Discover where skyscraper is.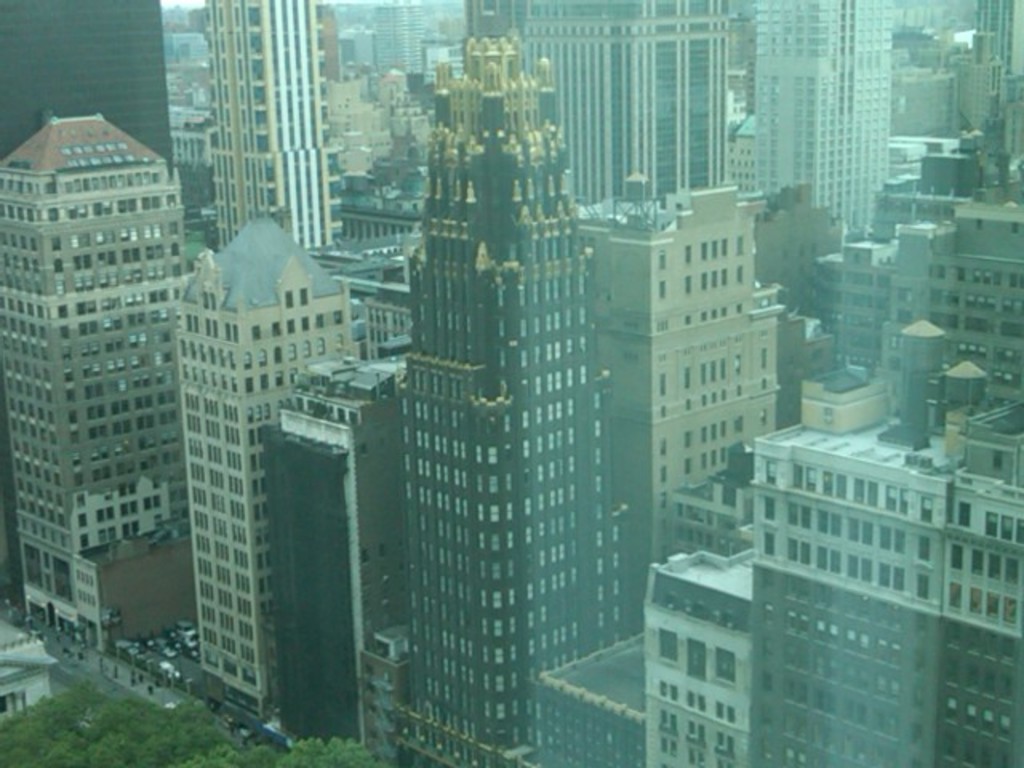
Discovered at detection(594, 187, 779, 635).
